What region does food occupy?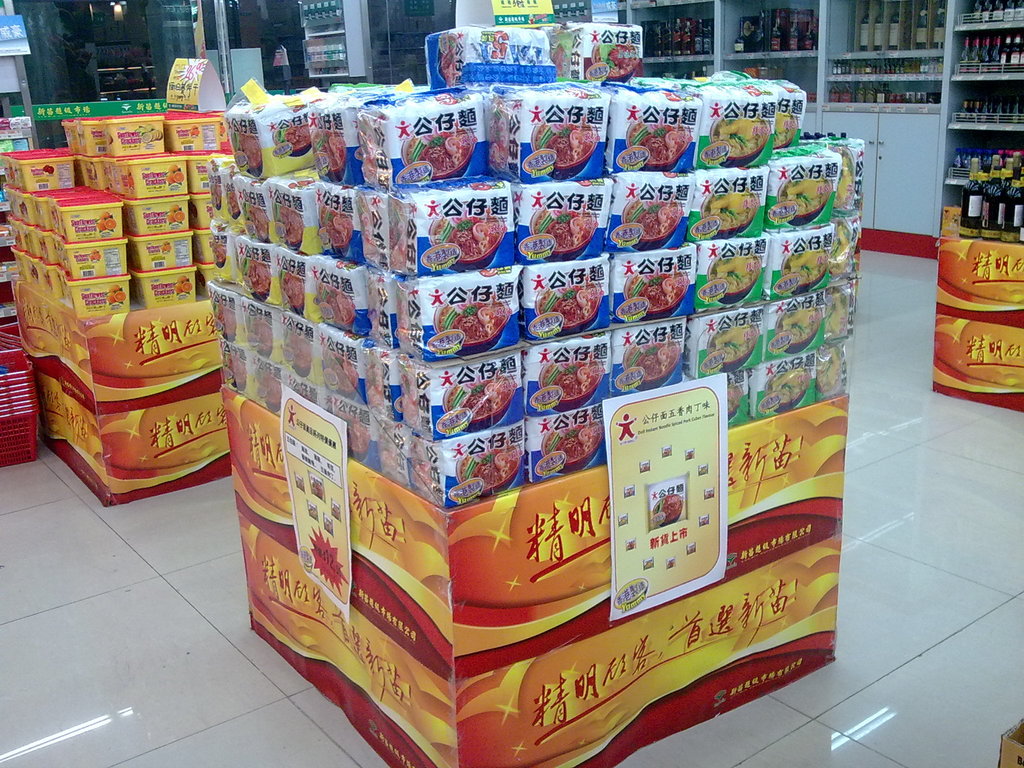
<bbox>134, 124, 164, 143</bbox>.
